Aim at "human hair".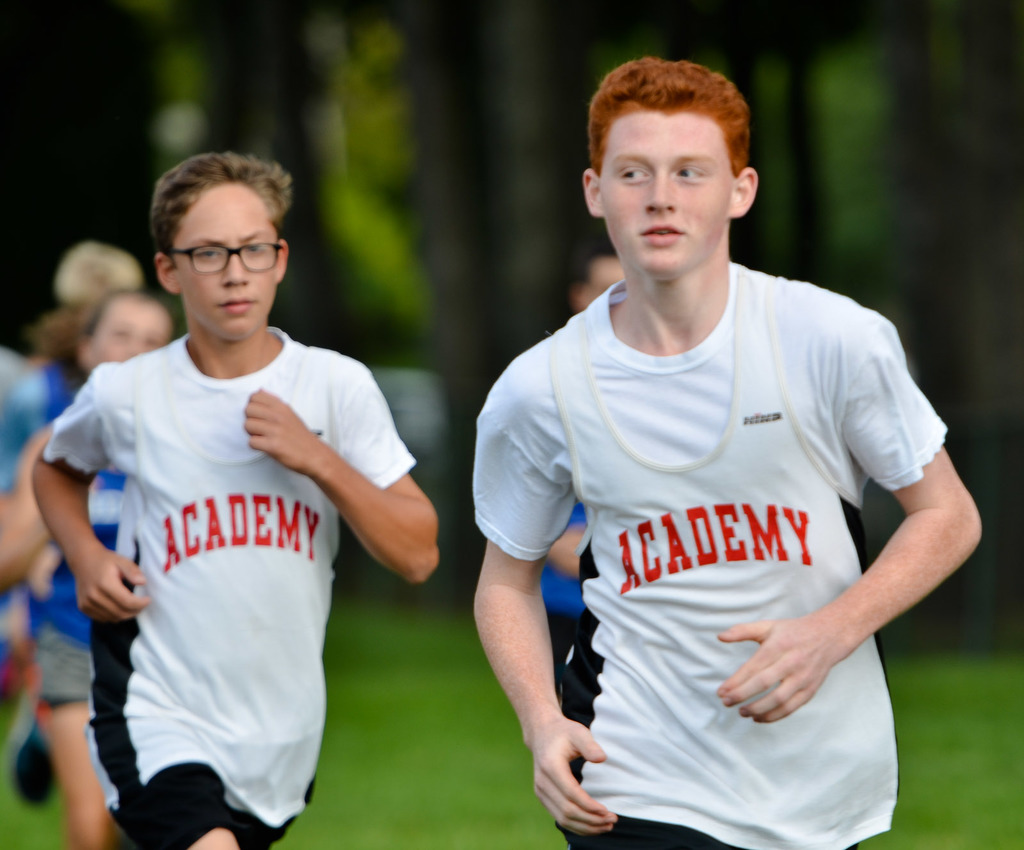
Aimed at l=141, t=149, r=298, b=270.
